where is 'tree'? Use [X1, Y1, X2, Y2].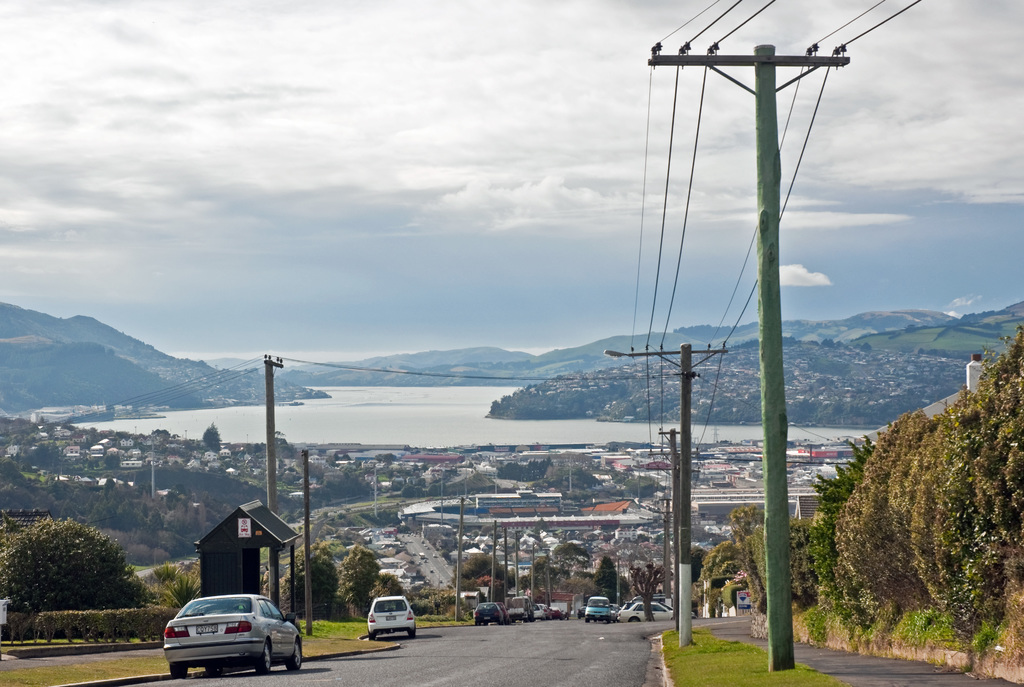
[488, 401, 502, 416].
